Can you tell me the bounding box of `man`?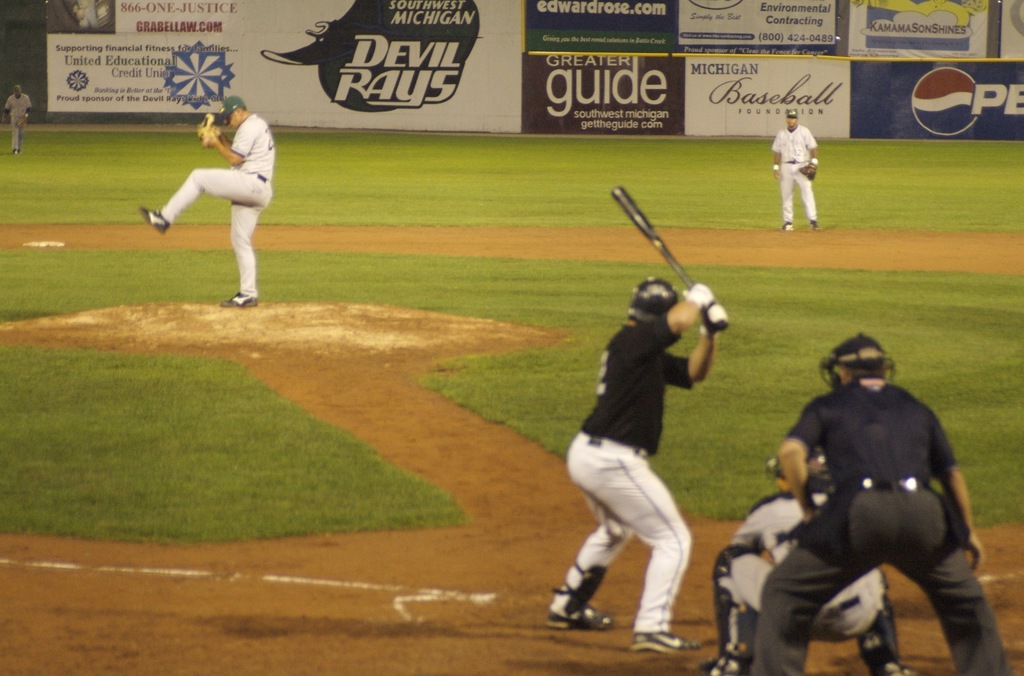
(771, 112, 820, 233).
